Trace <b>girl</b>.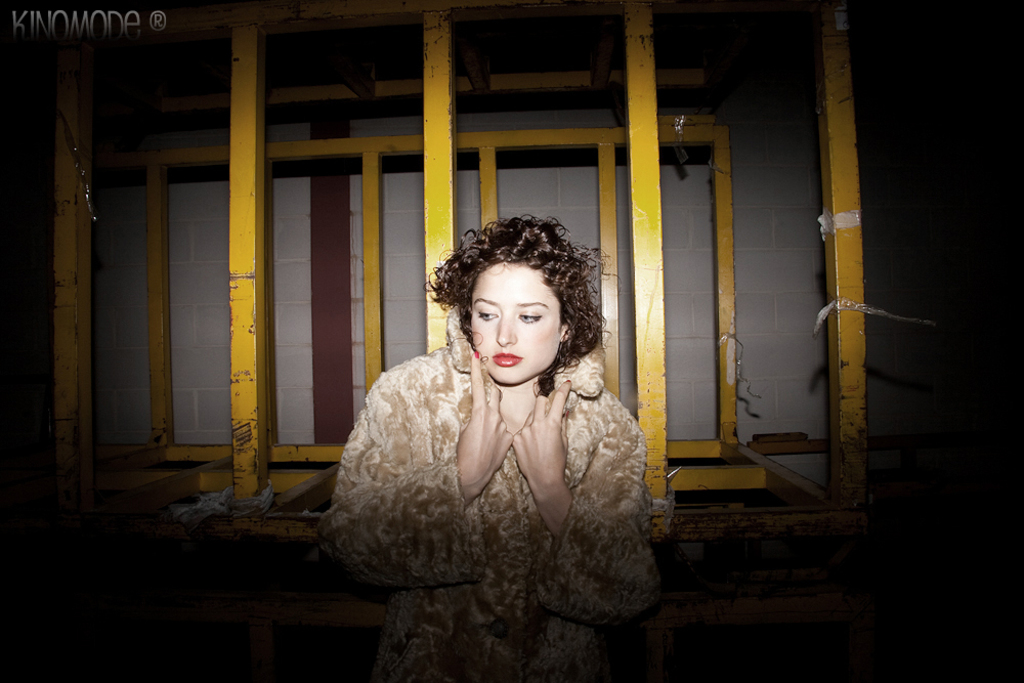
Traced to {"x1": 330, "y1": 220, "x2": 654, "y2": 682}.
